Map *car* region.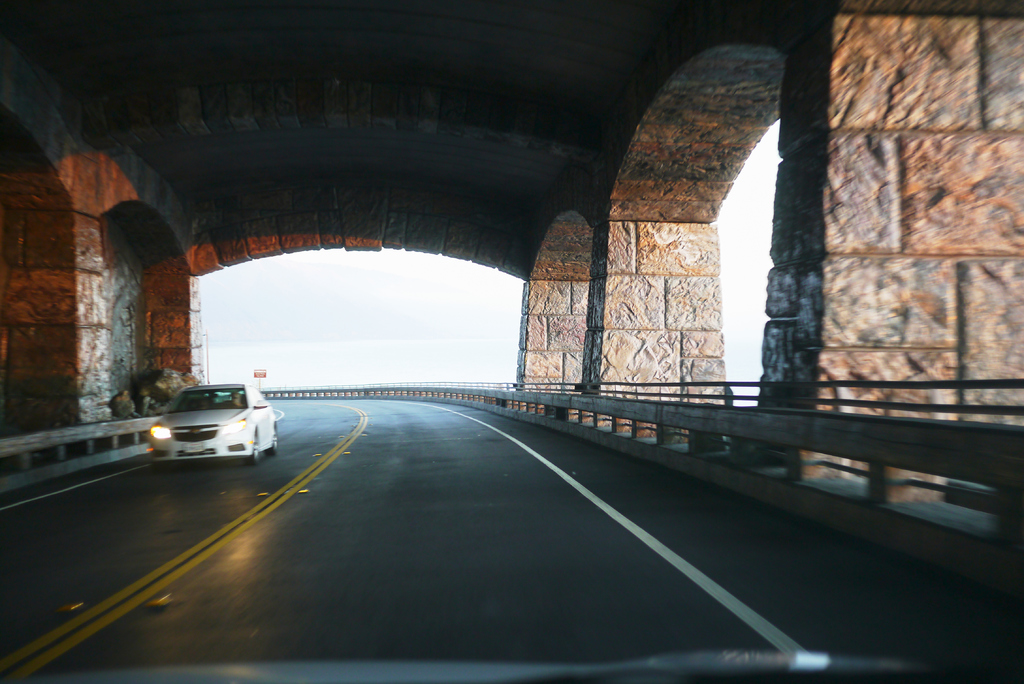
Mapped to region(147, 380, 280, 462).
